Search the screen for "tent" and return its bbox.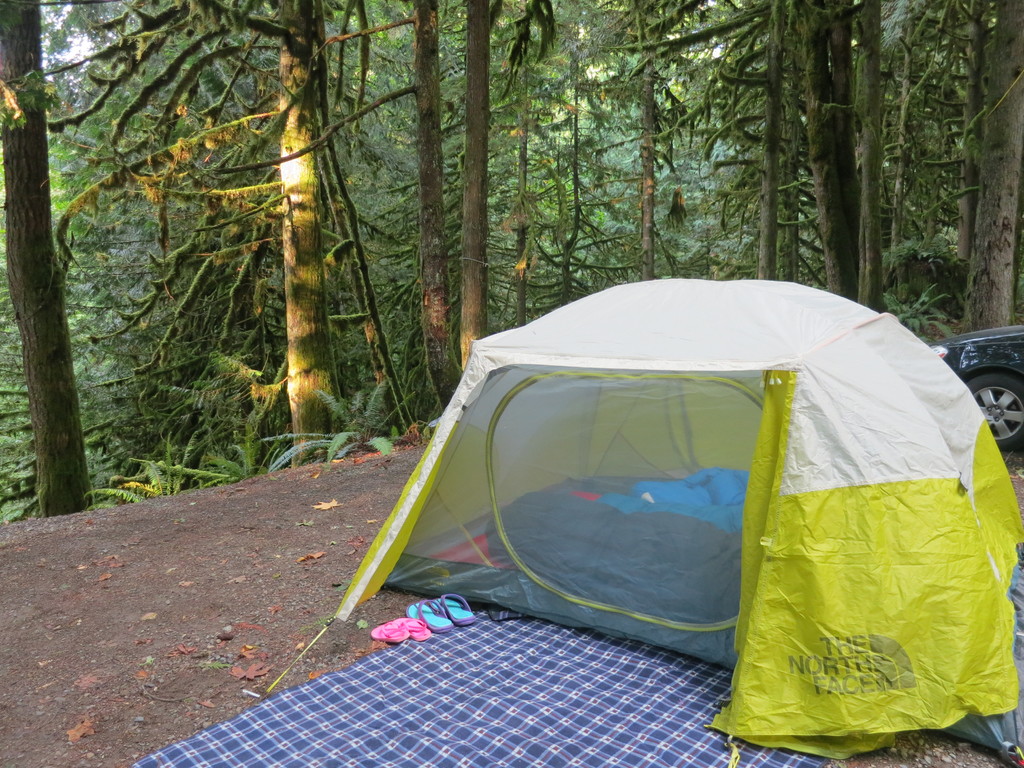
Found: (265, 272, 1023, 767).
